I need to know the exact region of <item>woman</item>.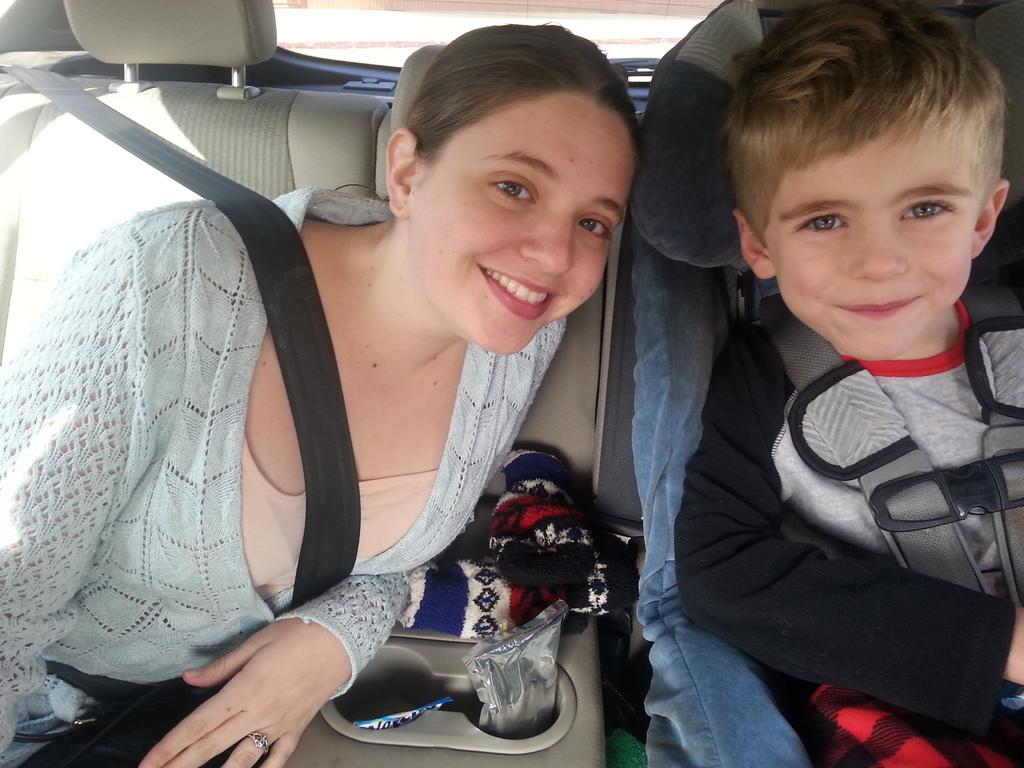
Region: (left=0, top=13, right=631, bottom=762).
